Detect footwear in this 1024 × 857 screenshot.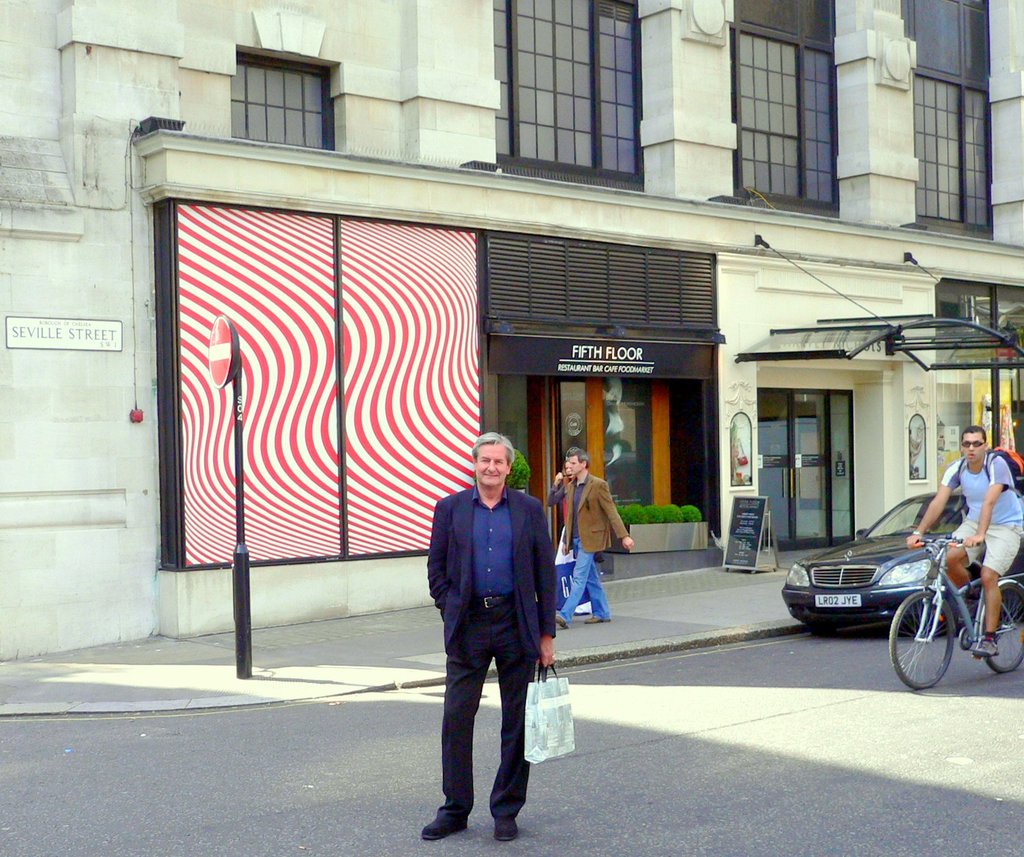
Detection: region(418, 813, 466, 839).
